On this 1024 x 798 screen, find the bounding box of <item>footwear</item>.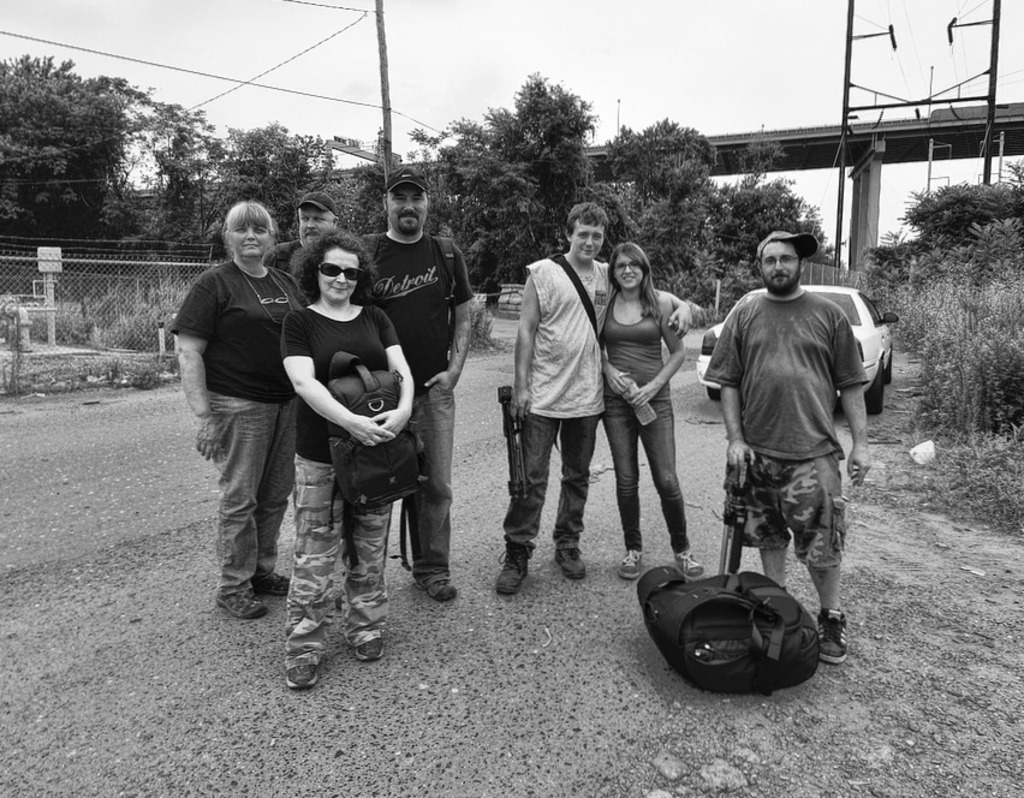
Bounding box: l=558, t=548, r=587, b=579.
